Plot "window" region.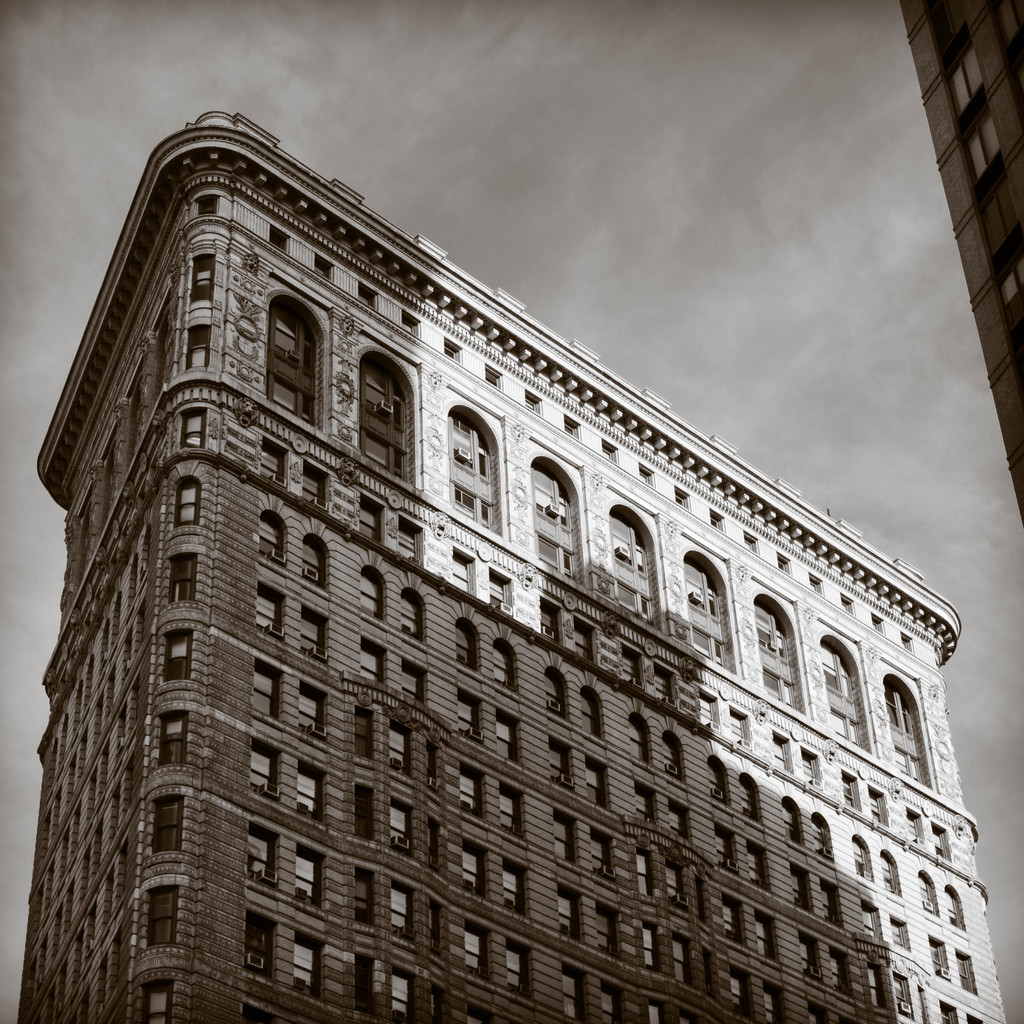
Plotted at bbox=[760, 984, 774, 1020].
